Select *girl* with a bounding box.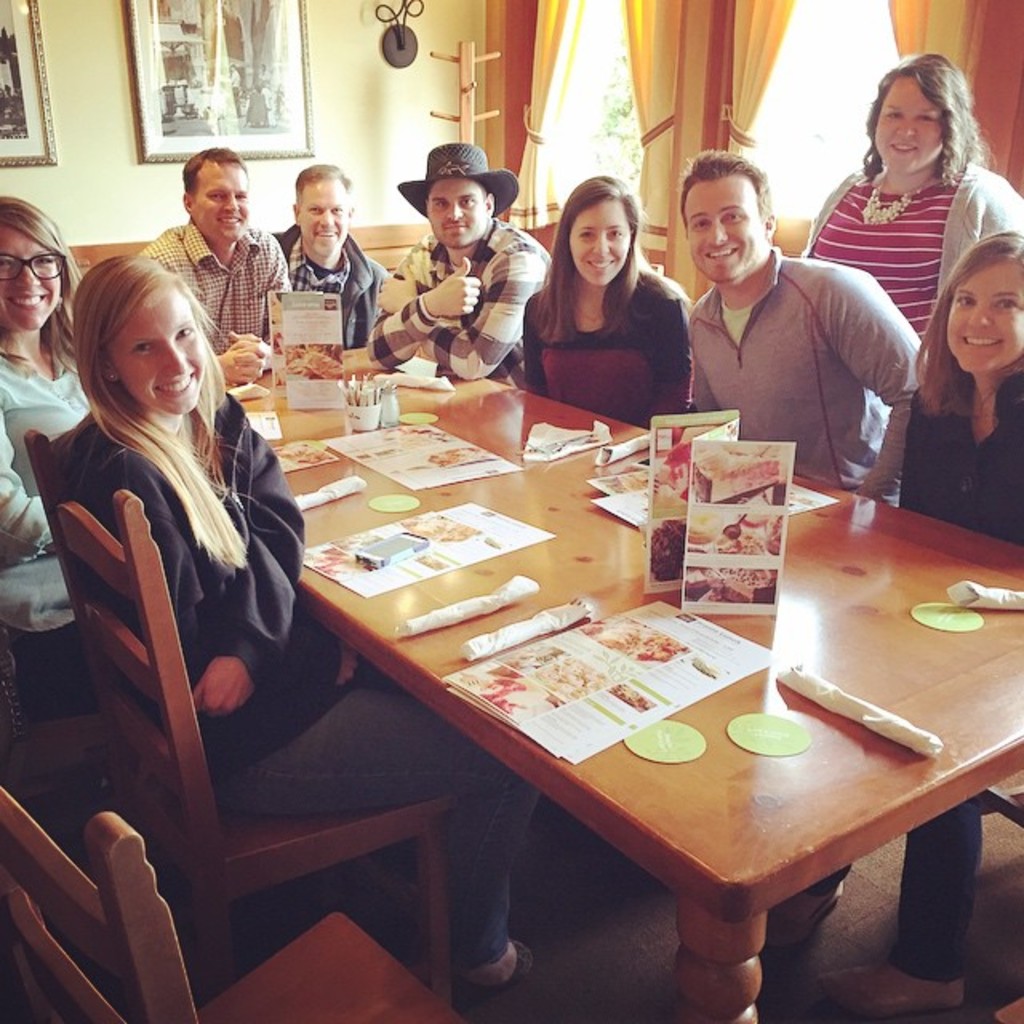
box(514, 176, 701, 440).
